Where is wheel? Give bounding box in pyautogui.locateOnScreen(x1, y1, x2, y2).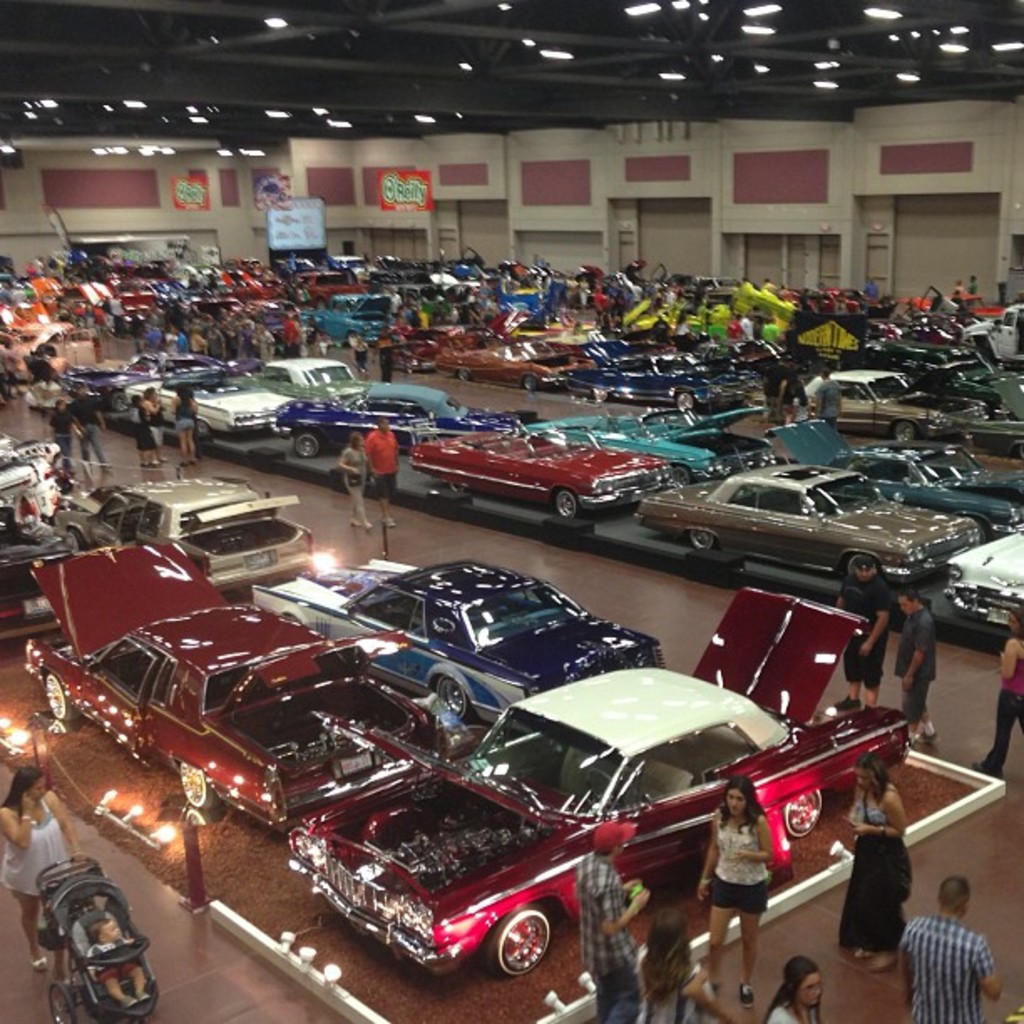
pyautogui.locateOnScreen(194, 422, 214, 442).
